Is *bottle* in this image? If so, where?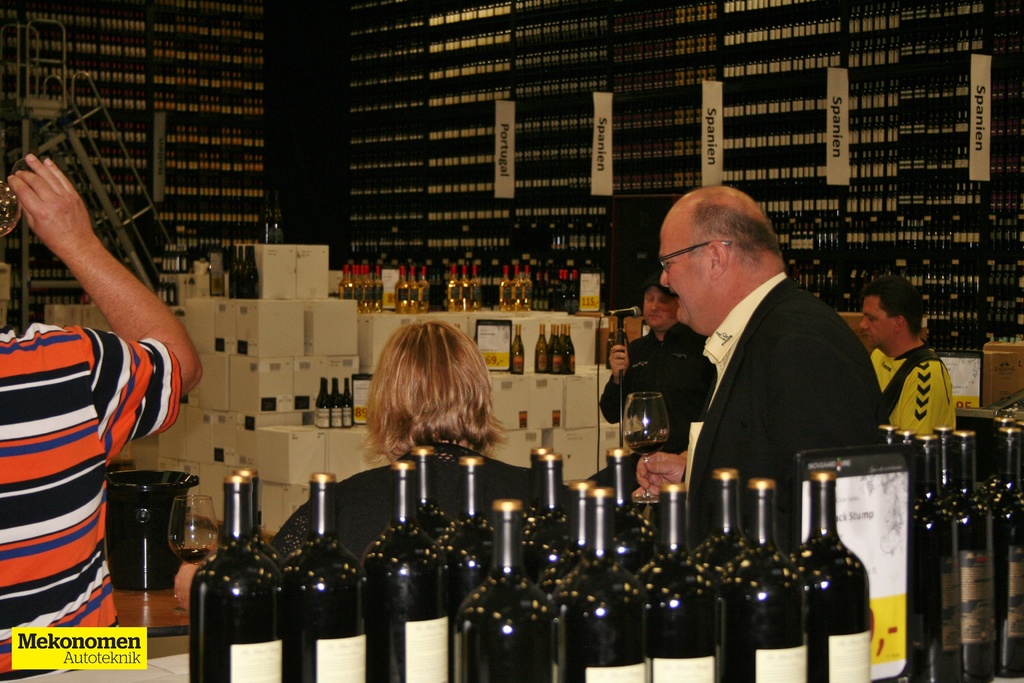
Yes, at <bbox>511, 259, 522, 309</bbox>.
